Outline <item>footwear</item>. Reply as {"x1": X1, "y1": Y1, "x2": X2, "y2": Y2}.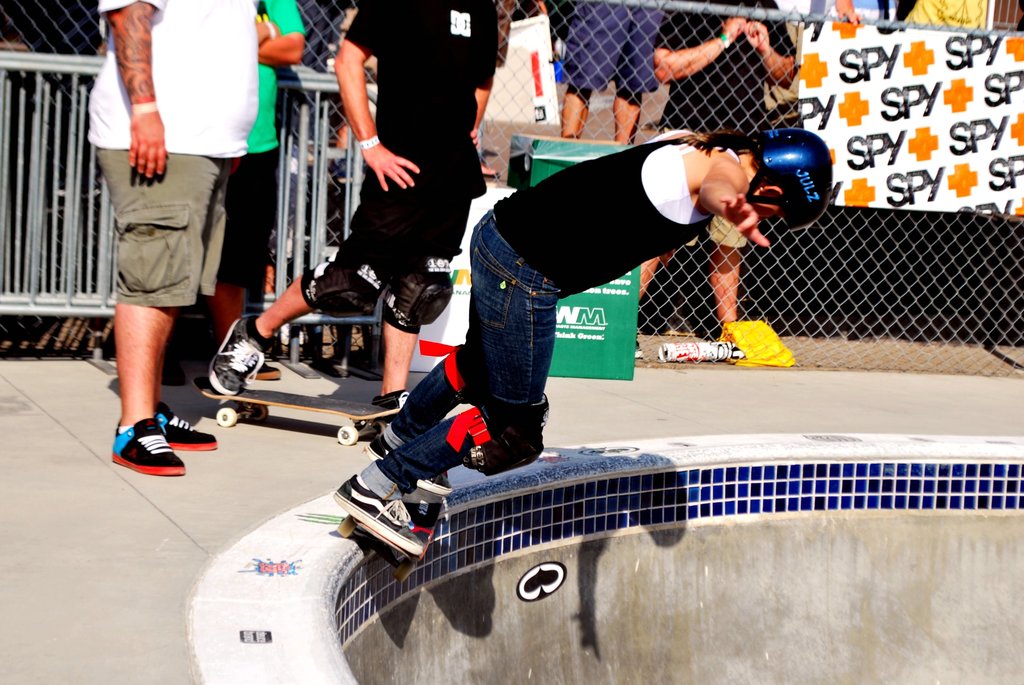
{"x1": 200, "y1": 311, "x2": 281, "y2": 398}.
